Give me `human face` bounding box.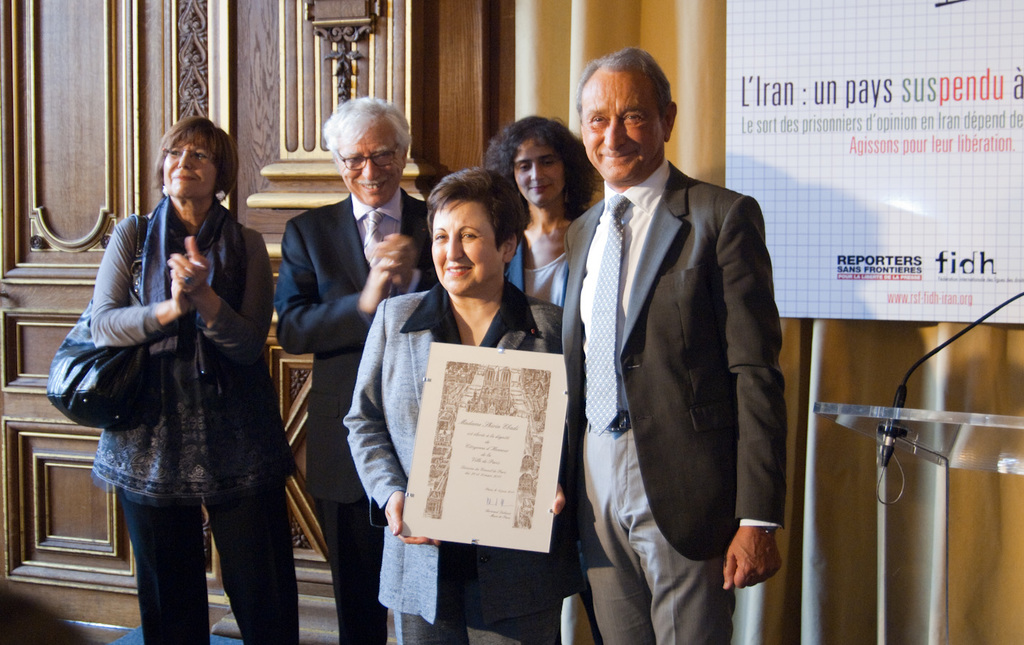
167 126 218 196.
